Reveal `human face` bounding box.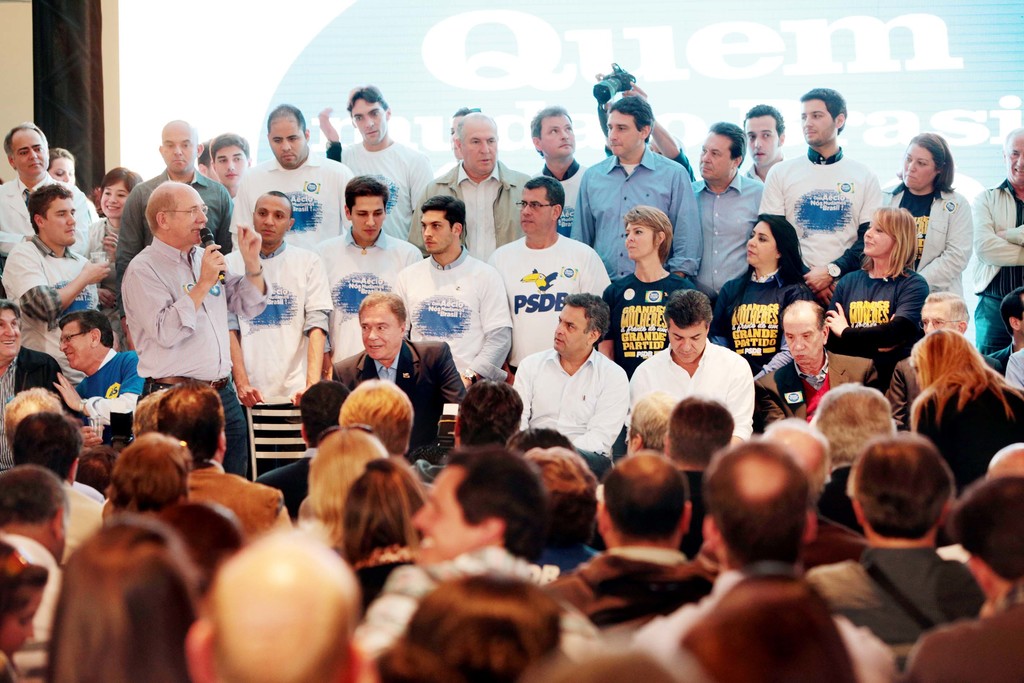
Revealed: <bbox>902, 142, 936, 188</bbox>.
